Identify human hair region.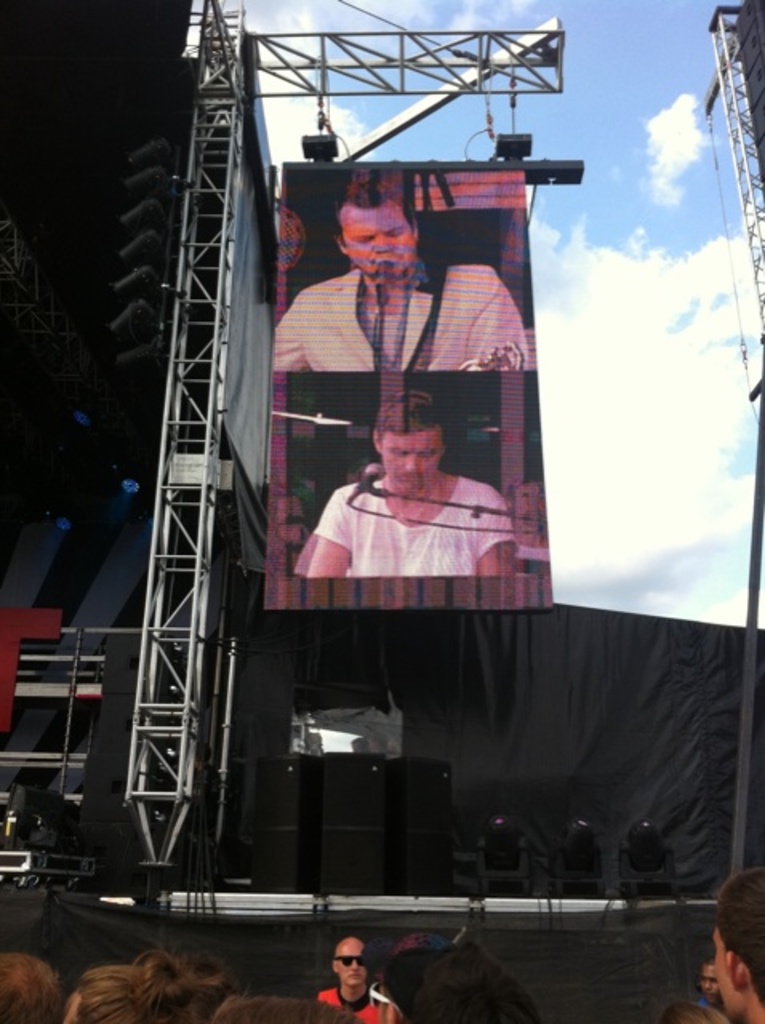
Region: detection(0, 955, 64, 1022).
